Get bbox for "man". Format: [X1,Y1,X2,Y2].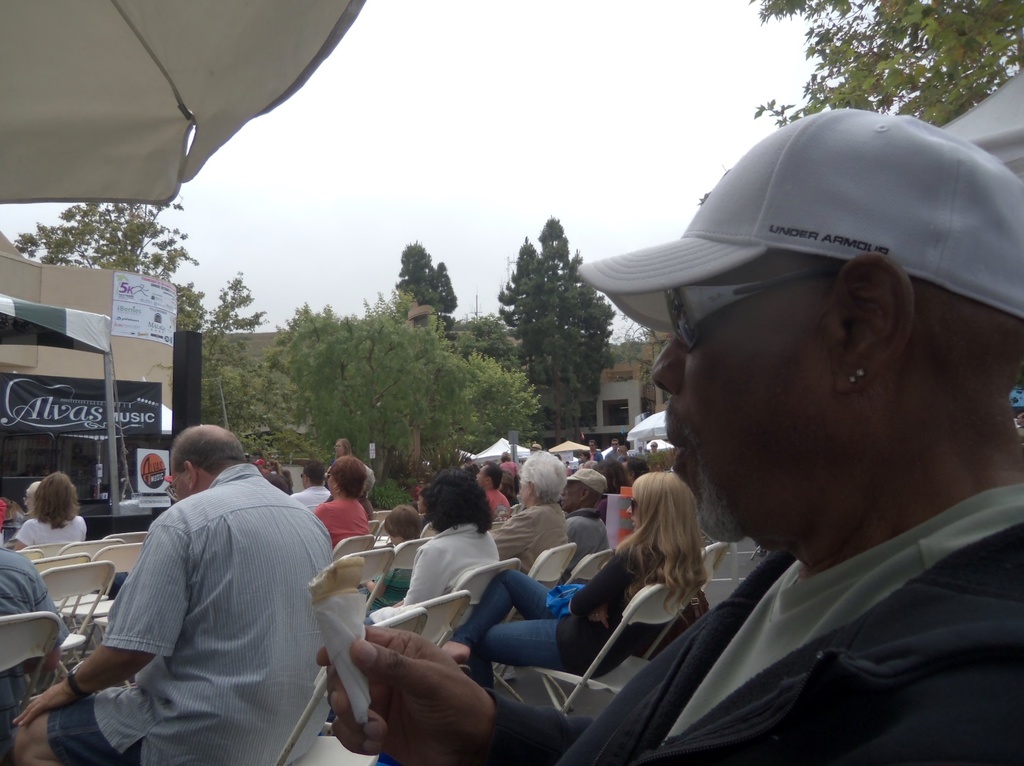
[475,461,512,512].
